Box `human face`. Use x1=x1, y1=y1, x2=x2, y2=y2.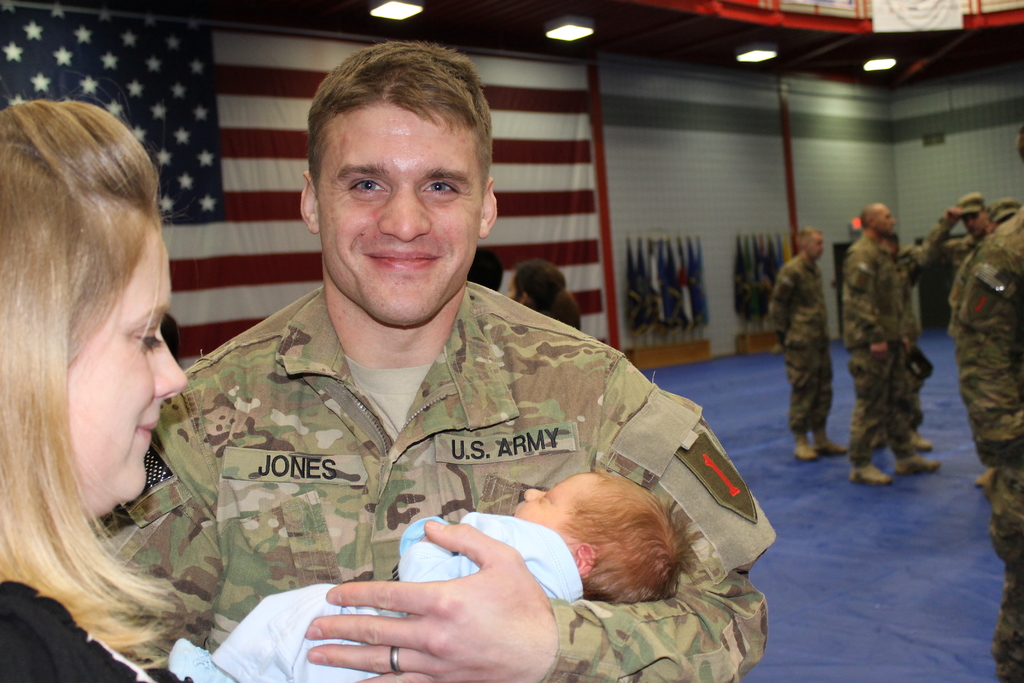
x1=510, y1=467, x2=586, y2=548.
